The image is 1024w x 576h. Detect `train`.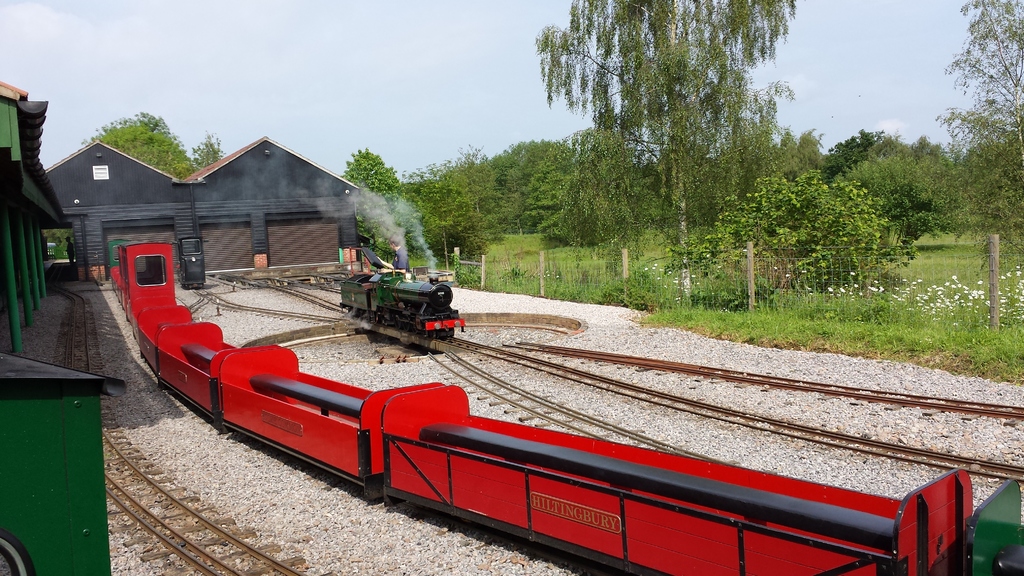
Detection: <box>111,246,1023,575</box>.
